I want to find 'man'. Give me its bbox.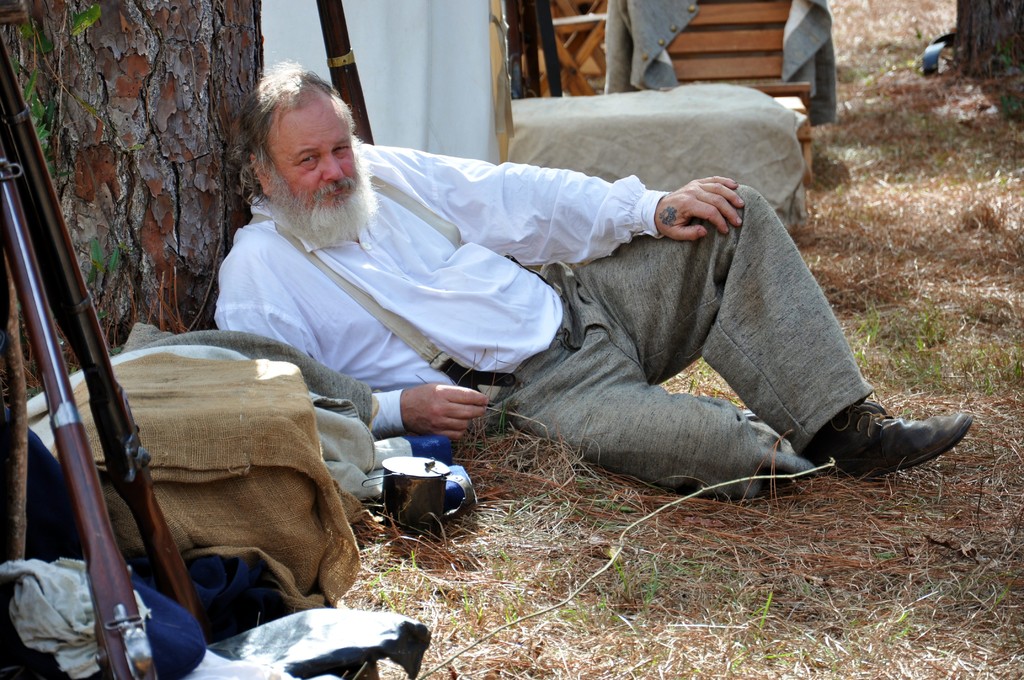
pyautogui.locateOnScreen(296, 133, 915, 509).
